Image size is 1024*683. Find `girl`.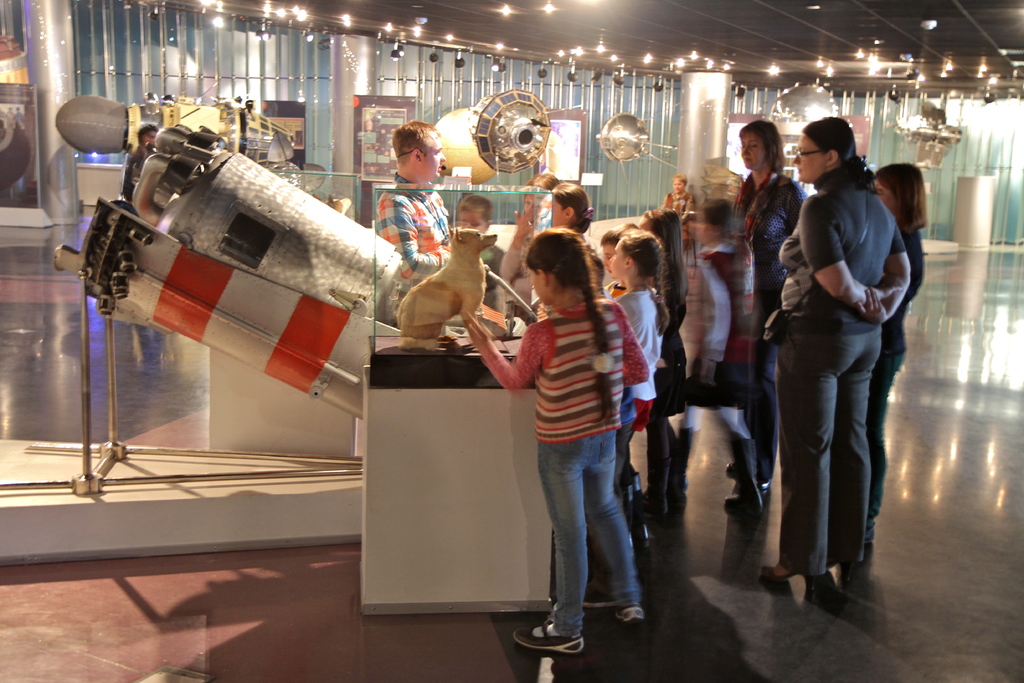
867, 161, 927, 550.
